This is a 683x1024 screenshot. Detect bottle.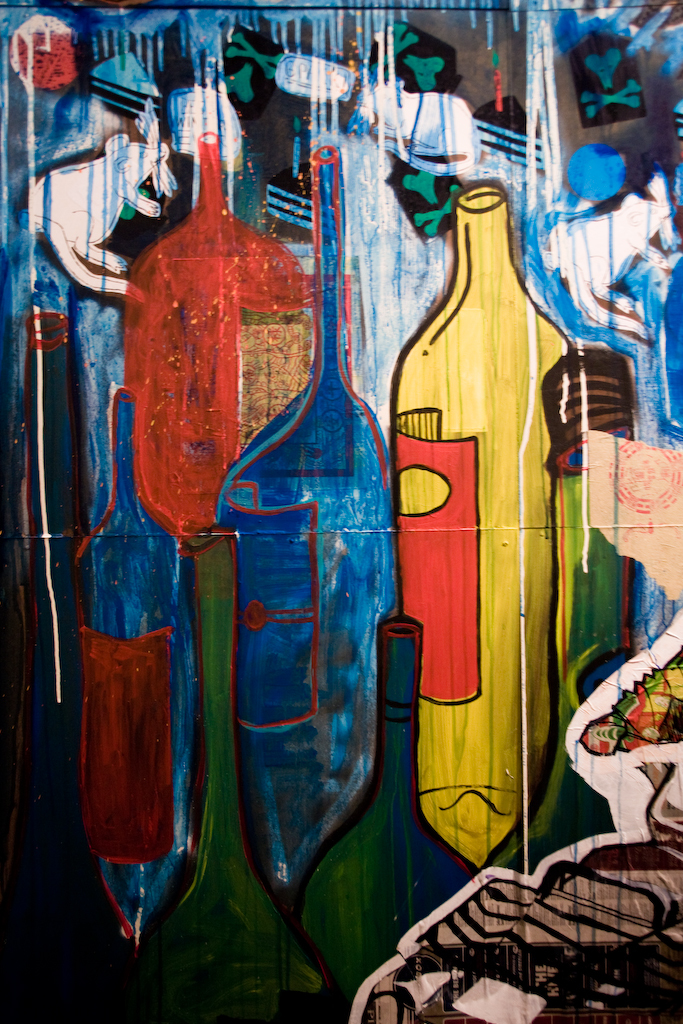
(left=394, top=188, right=566, bottom=869).
